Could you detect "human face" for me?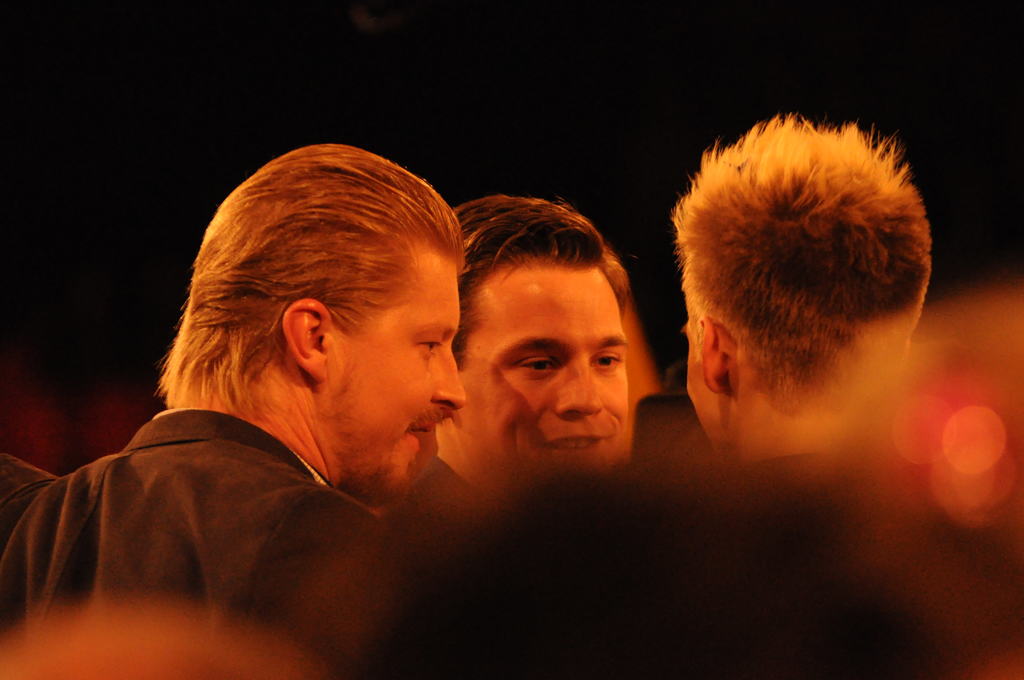
Detection result: x1=686, y1=321, x2=729, y2=460.
